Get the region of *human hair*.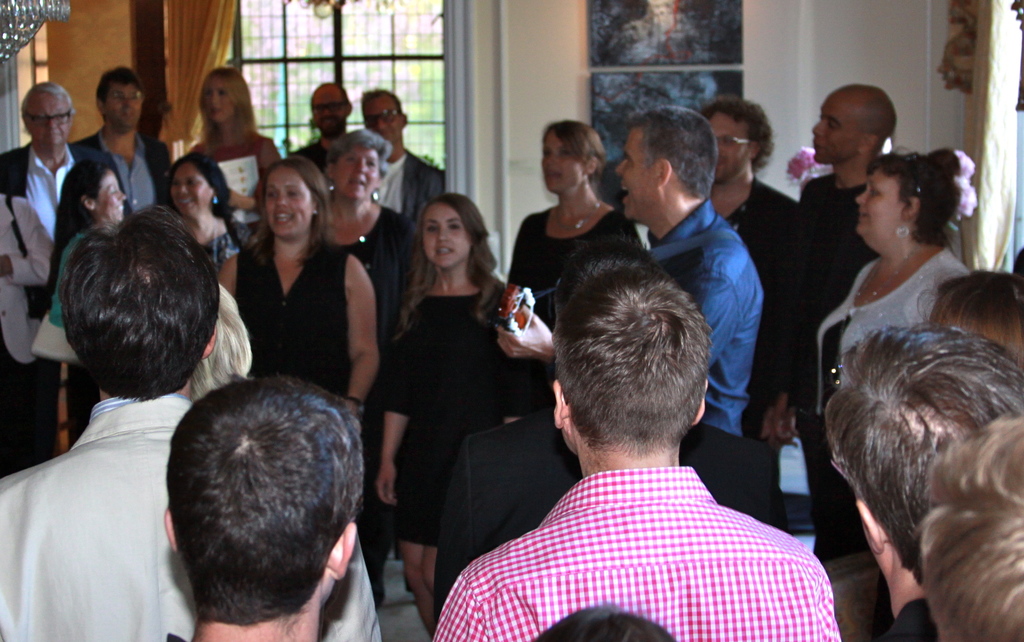
323, 126, 390, 204.
